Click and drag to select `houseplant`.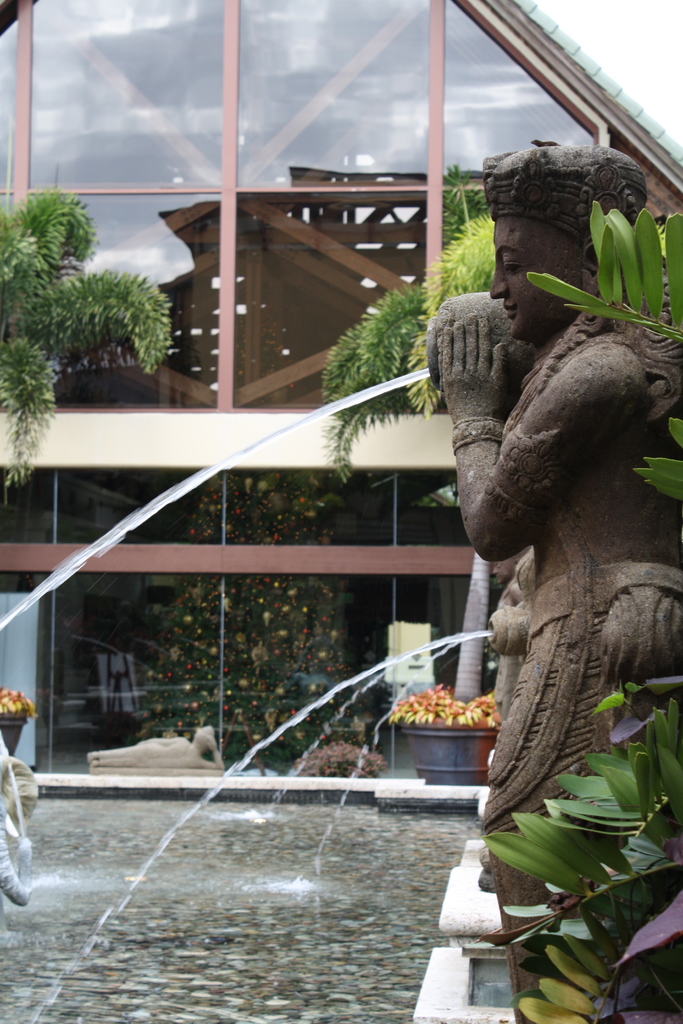
Selection: bbox=(396, 685, 517, 780).
